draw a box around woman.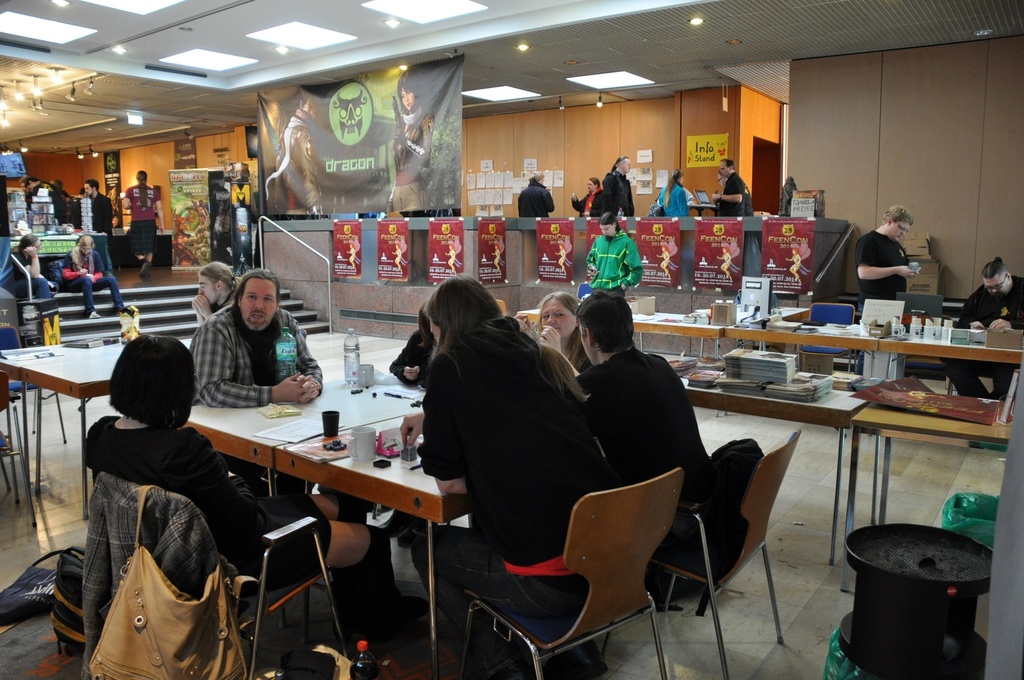
531 286 589 376.
